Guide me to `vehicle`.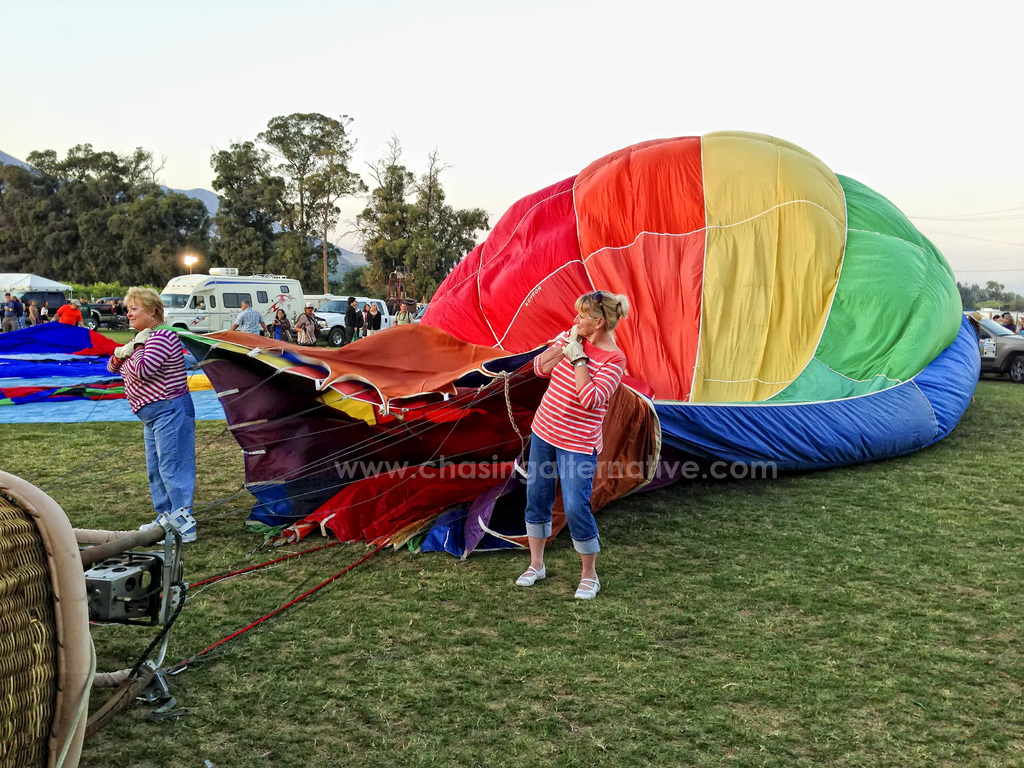
Guidance: Rect(302, 292, 395, 342).
